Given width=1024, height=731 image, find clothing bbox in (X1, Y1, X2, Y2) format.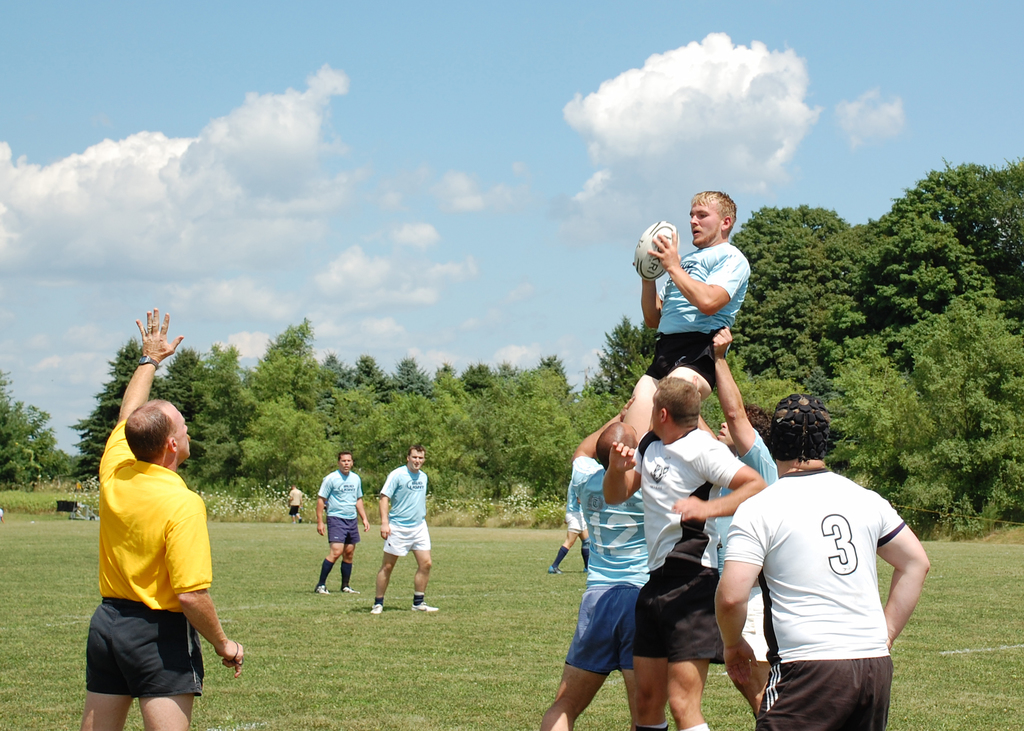
(630, 424, 746, 668).
